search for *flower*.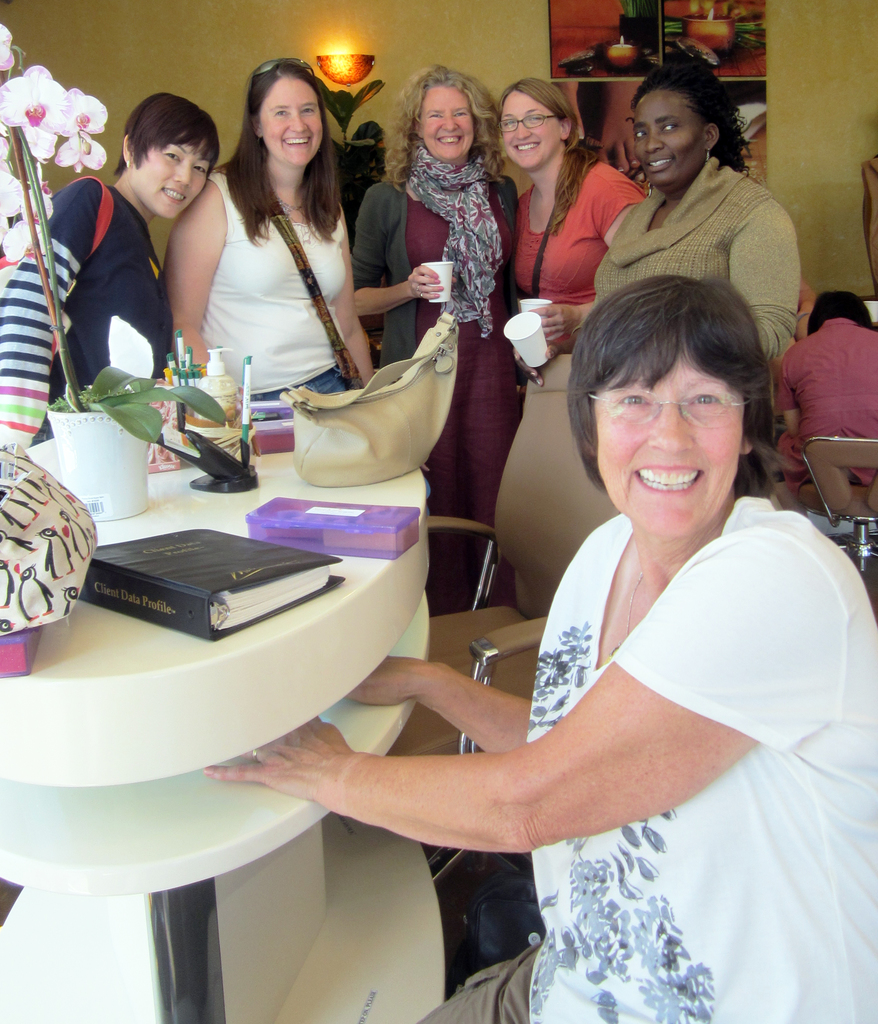
Found at Rect(50, 90, 115, 166).
